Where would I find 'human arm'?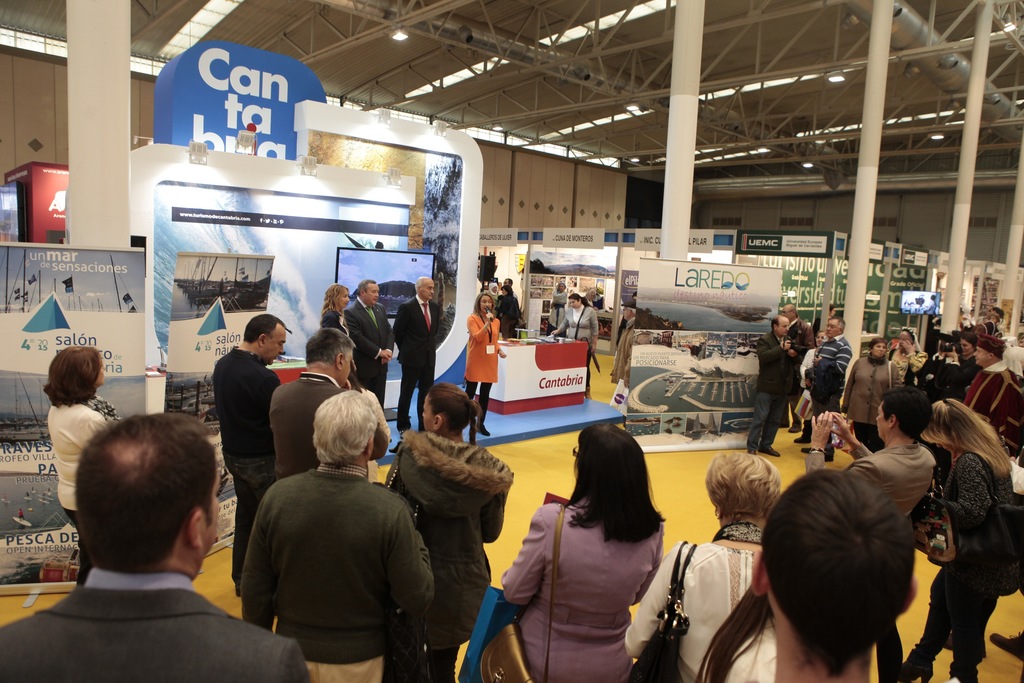
At [left=757, top=338, right=792, bottom=364].
